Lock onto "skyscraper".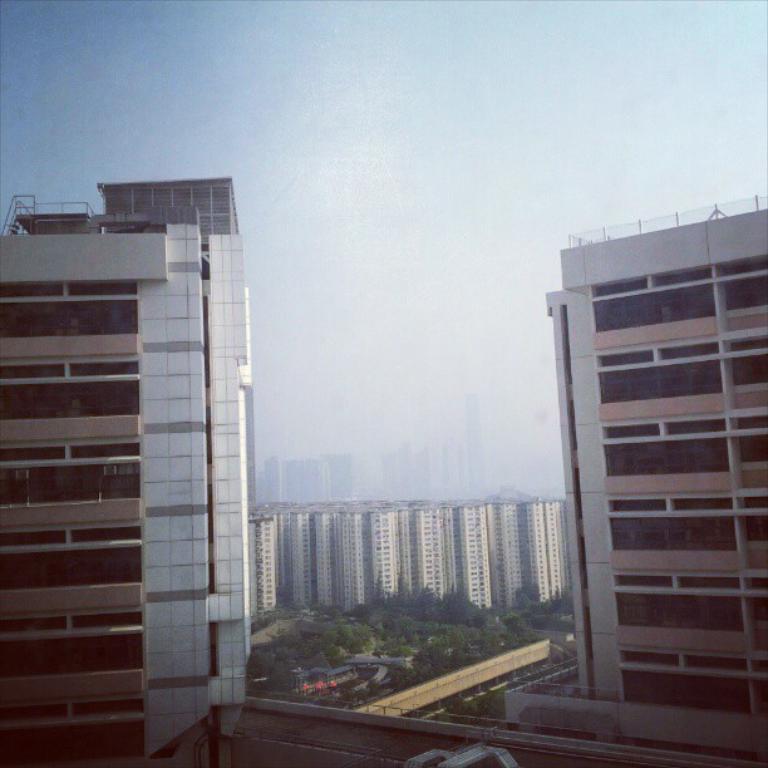
Locked: crop(21, 148, 275, 750).
